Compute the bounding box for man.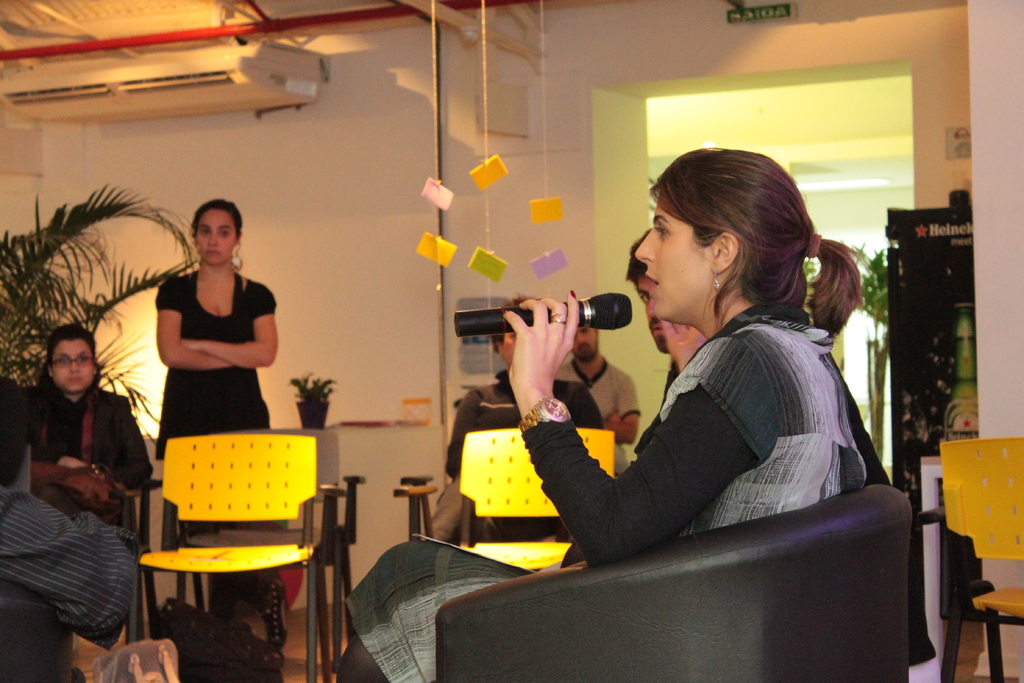
<bbox>625, 220, 941, 670</bbox>.
